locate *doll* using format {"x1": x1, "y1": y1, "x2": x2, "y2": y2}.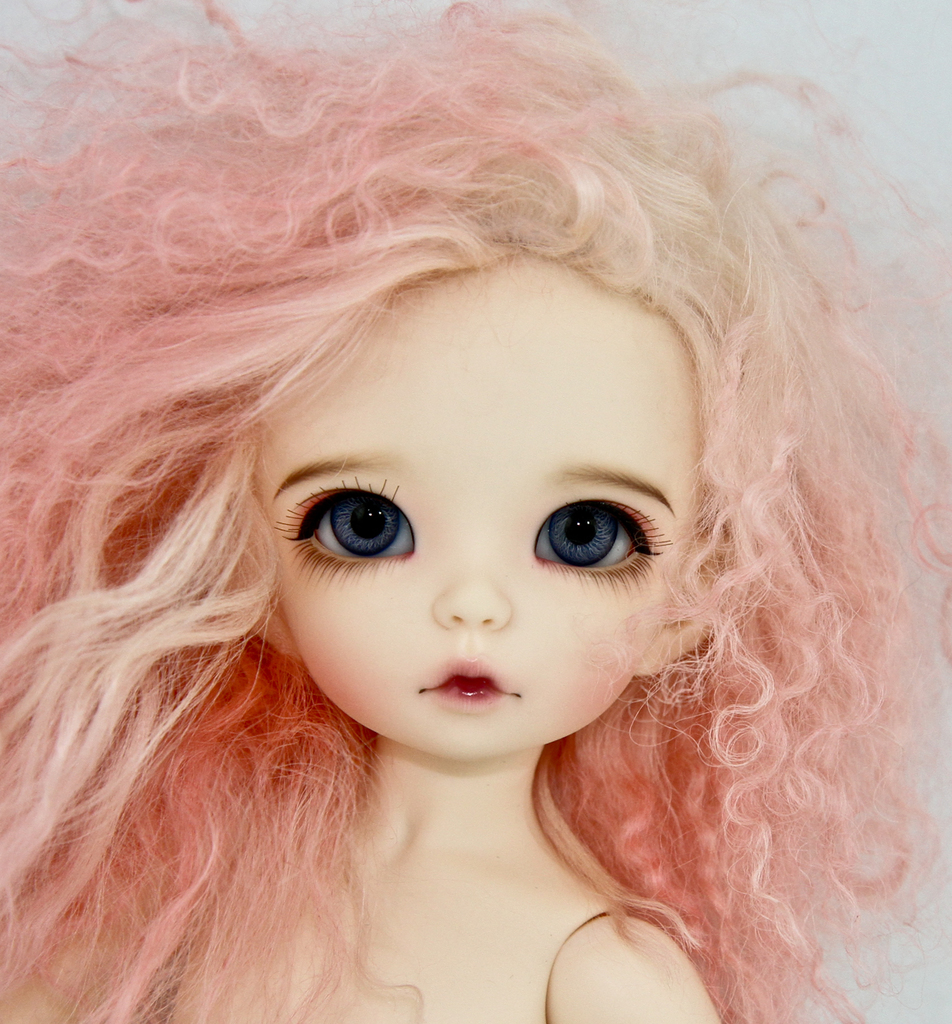
{"x1": 0, "y1": 0, "x2": 951, "y2": 1023}.
